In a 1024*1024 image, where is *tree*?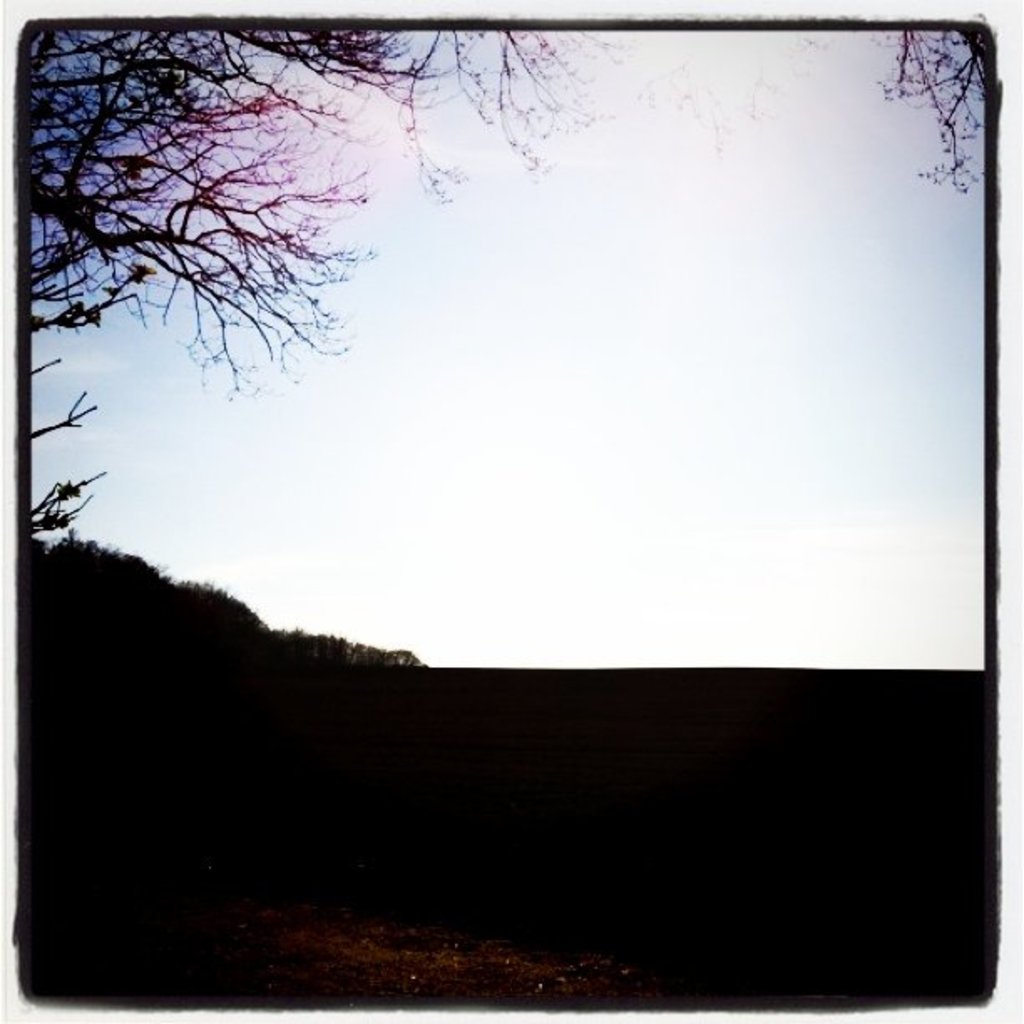
crop(22, 27, 986, 540).
